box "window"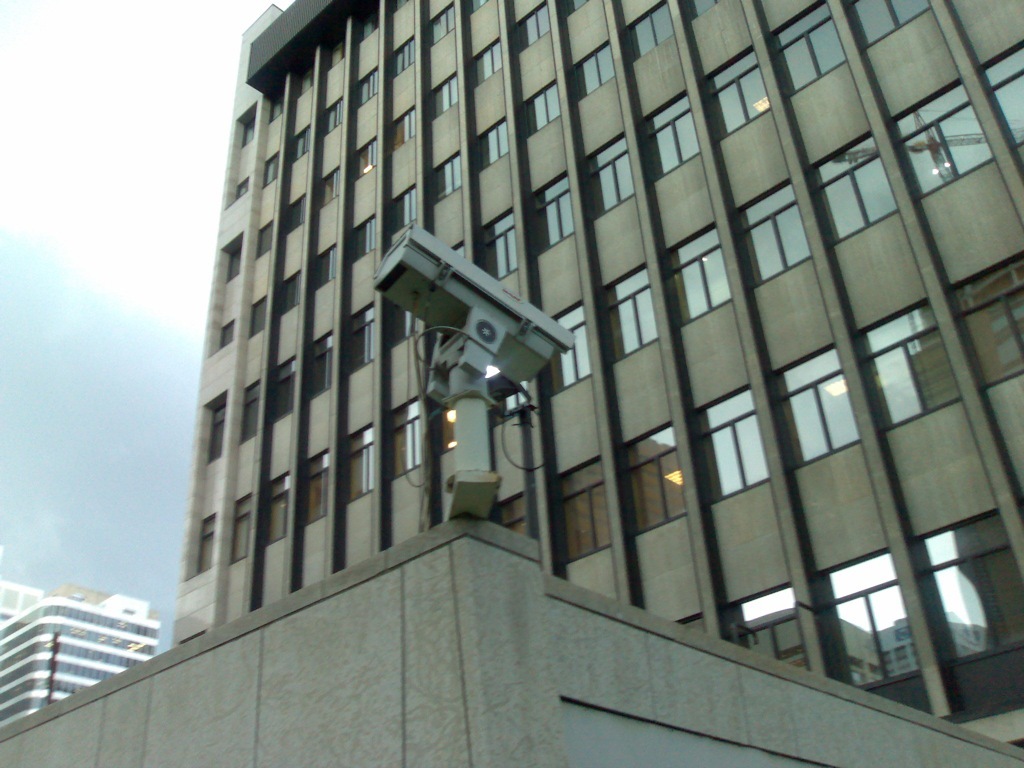
x1=477, y1=204, x2=520, y2=276
